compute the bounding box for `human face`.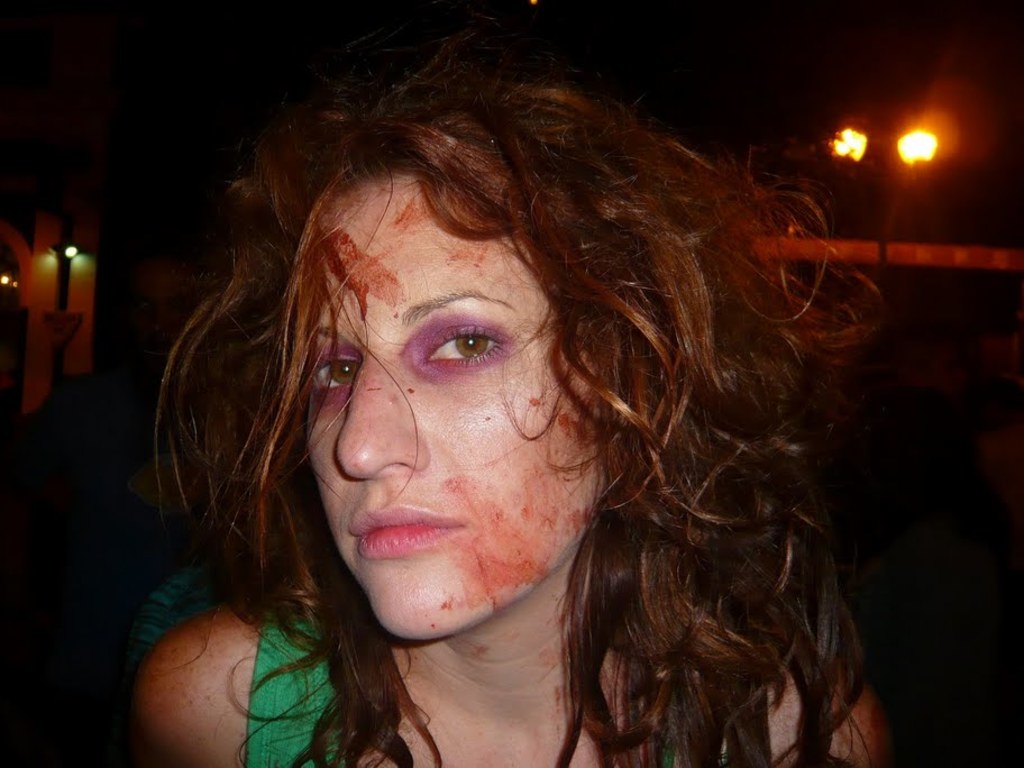
285, 152, 611, 634.
